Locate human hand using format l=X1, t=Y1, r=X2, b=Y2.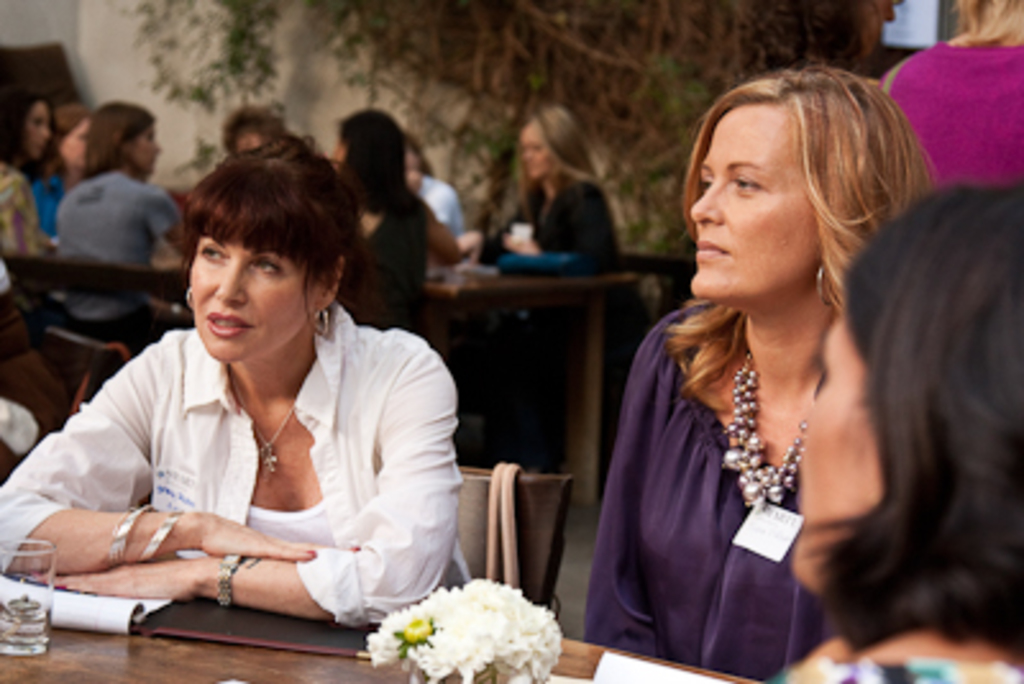
l=456, t=228, r=484, b=261.
